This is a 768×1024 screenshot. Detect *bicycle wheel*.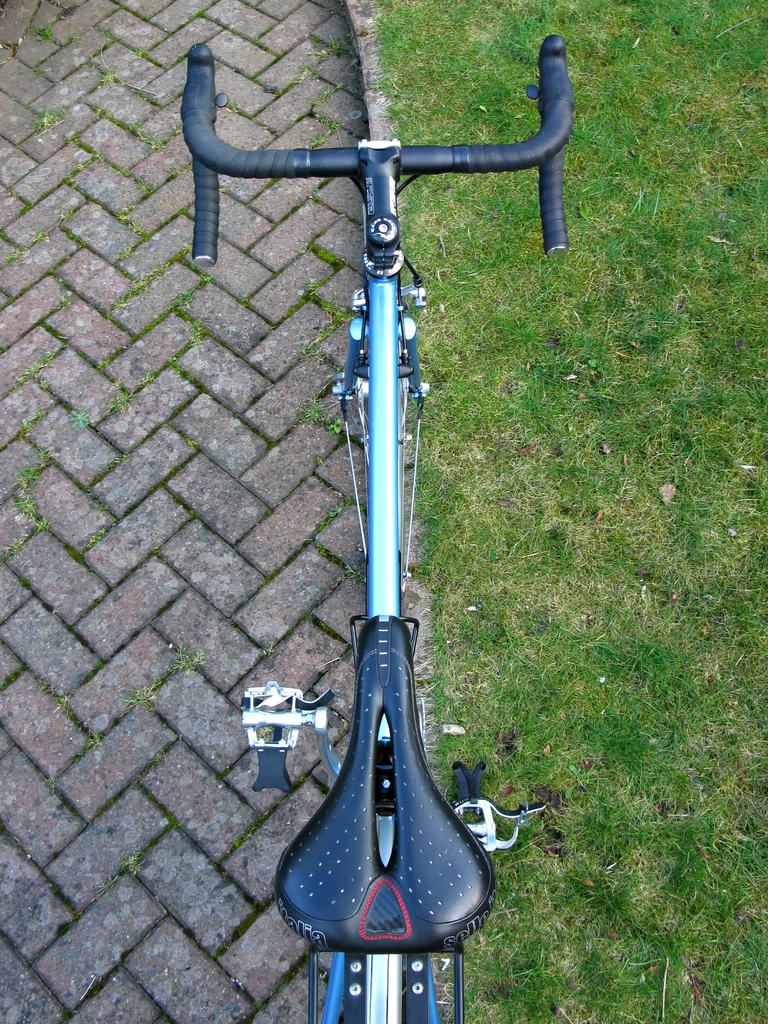
(358, 353, 369, 459).
